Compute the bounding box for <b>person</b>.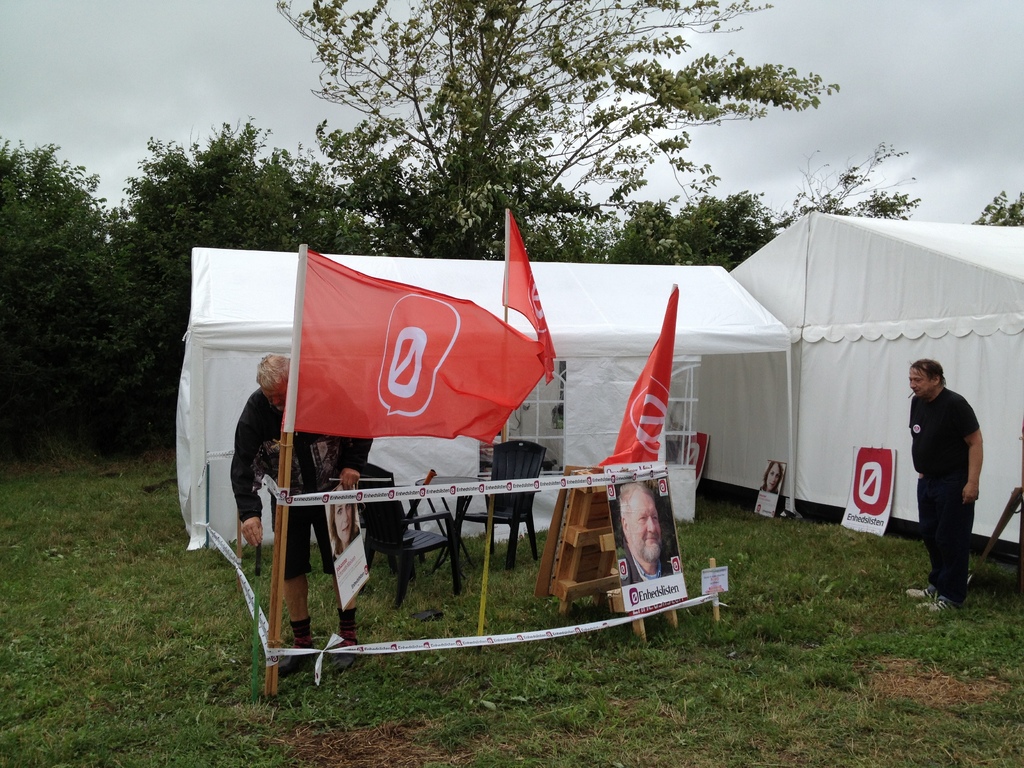
(x1=902, y1=358, x2=983, y2=611).
